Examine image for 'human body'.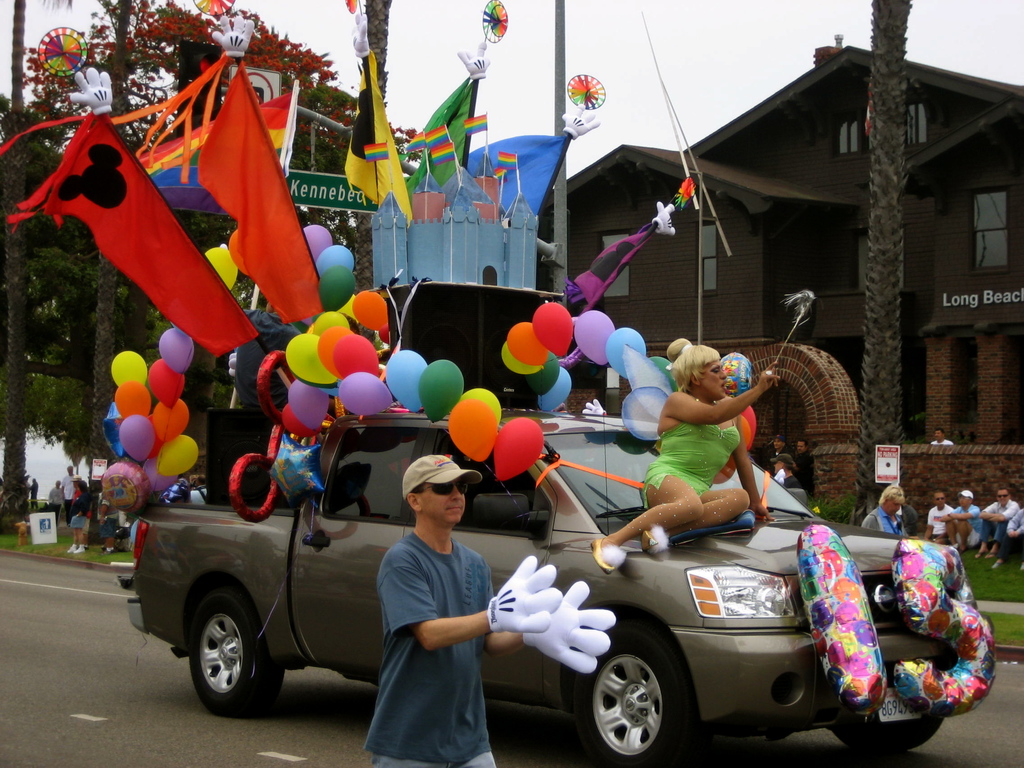
Examination result: (589,338,781,573).
